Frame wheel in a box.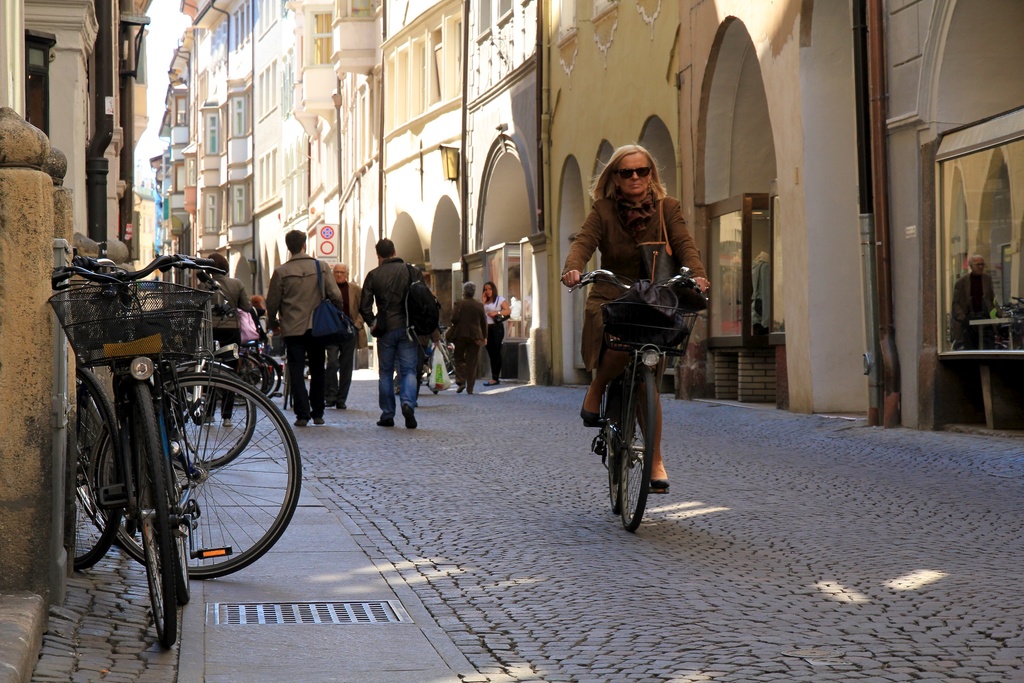
<bbox>173, 359, 257, 469</bbox>.
